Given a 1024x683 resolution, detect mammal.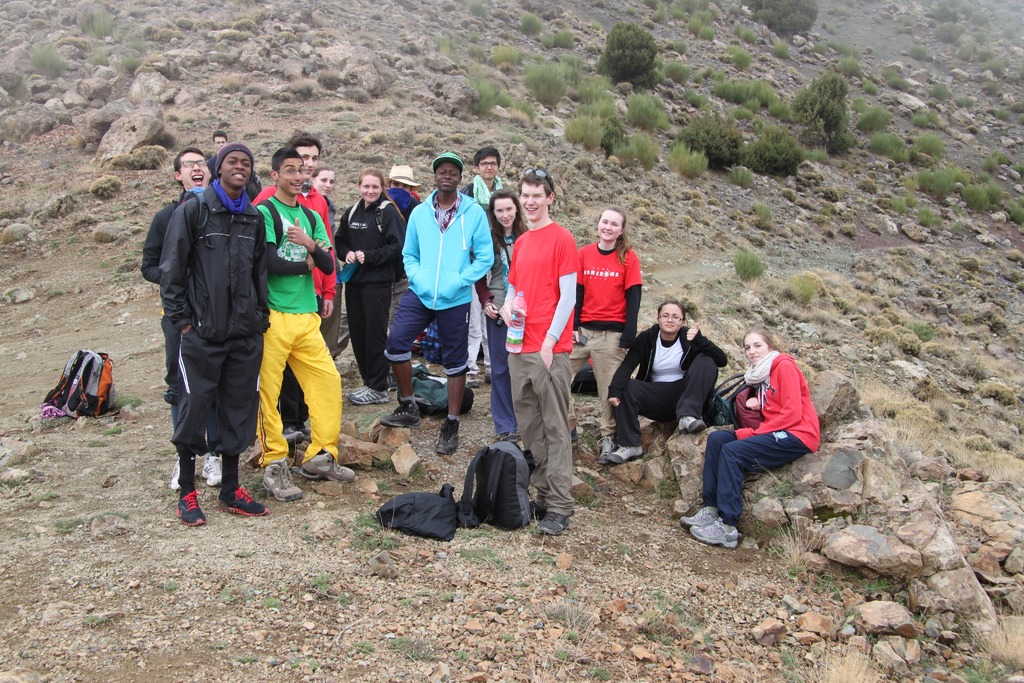
[157,143,273,526].
